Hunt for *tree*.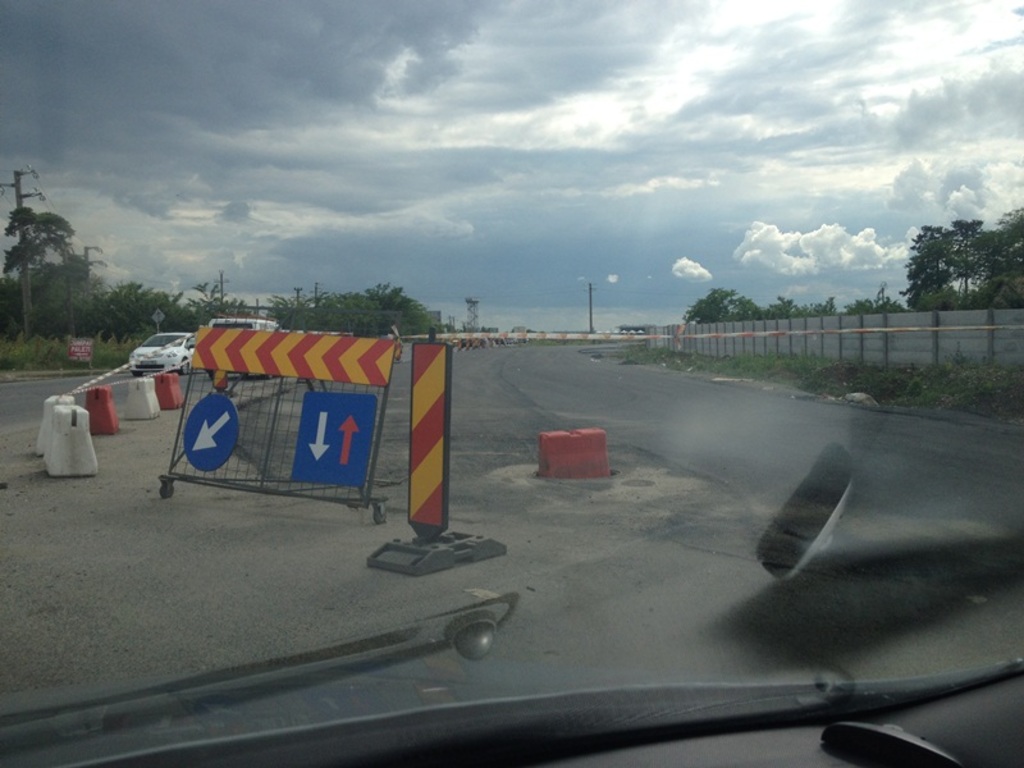
Hunted down at 750/291/840/319.
